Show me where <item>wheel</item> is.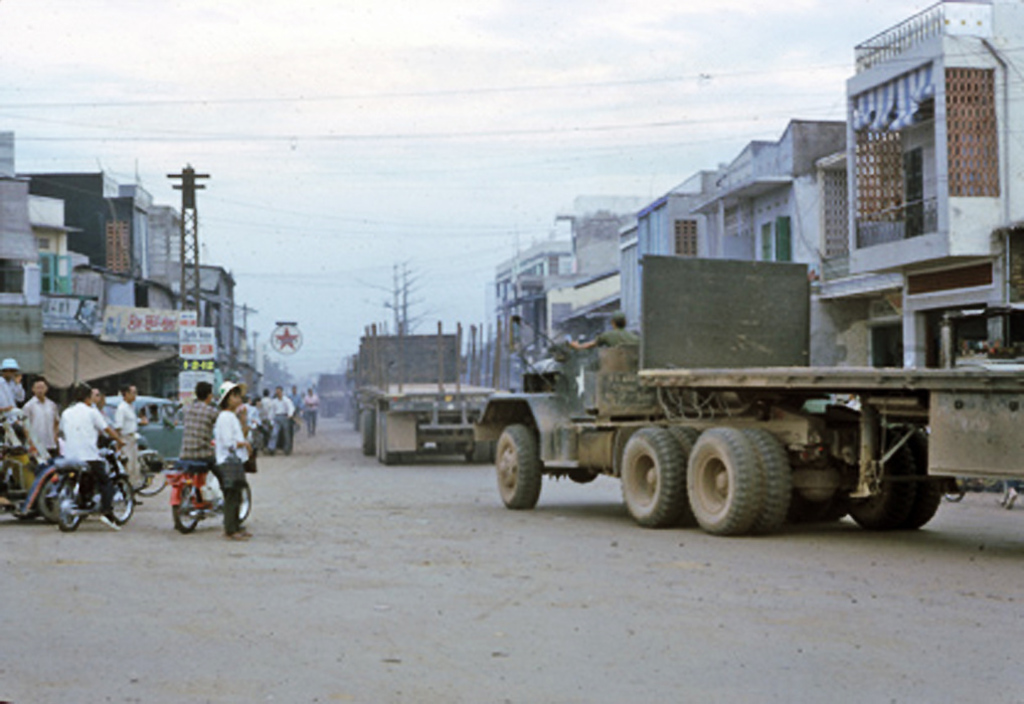
<item>wheel</item> is at {"x1": 736, "y1": 422, "x2": 793, "y2": 539}.
